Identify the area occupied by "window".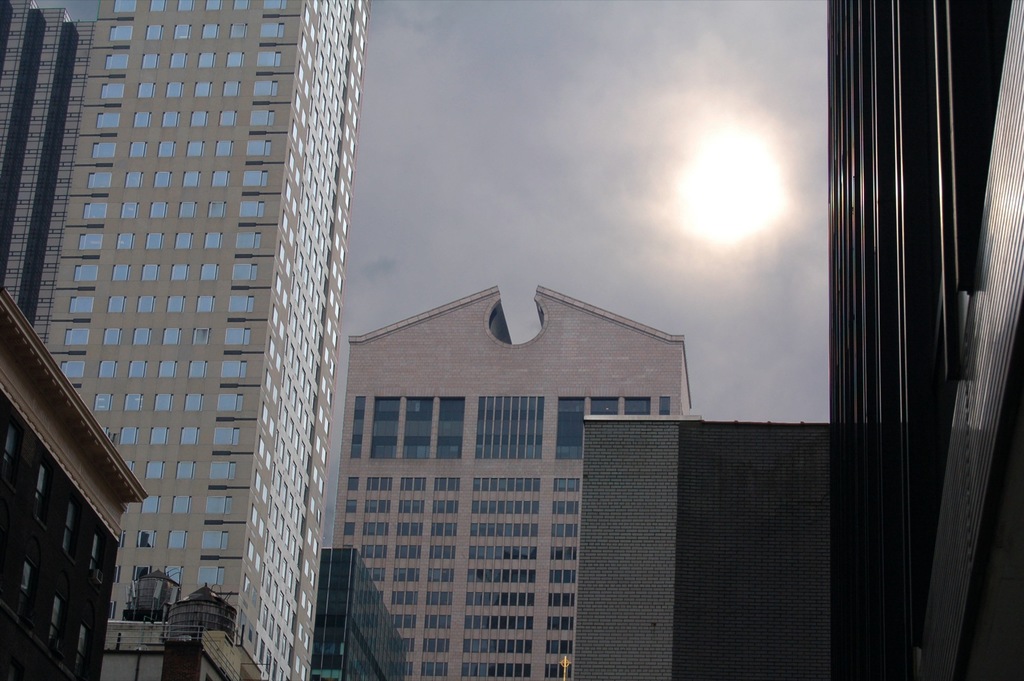
Area: <bbox>98, 81, 125, 99</bbox>.
